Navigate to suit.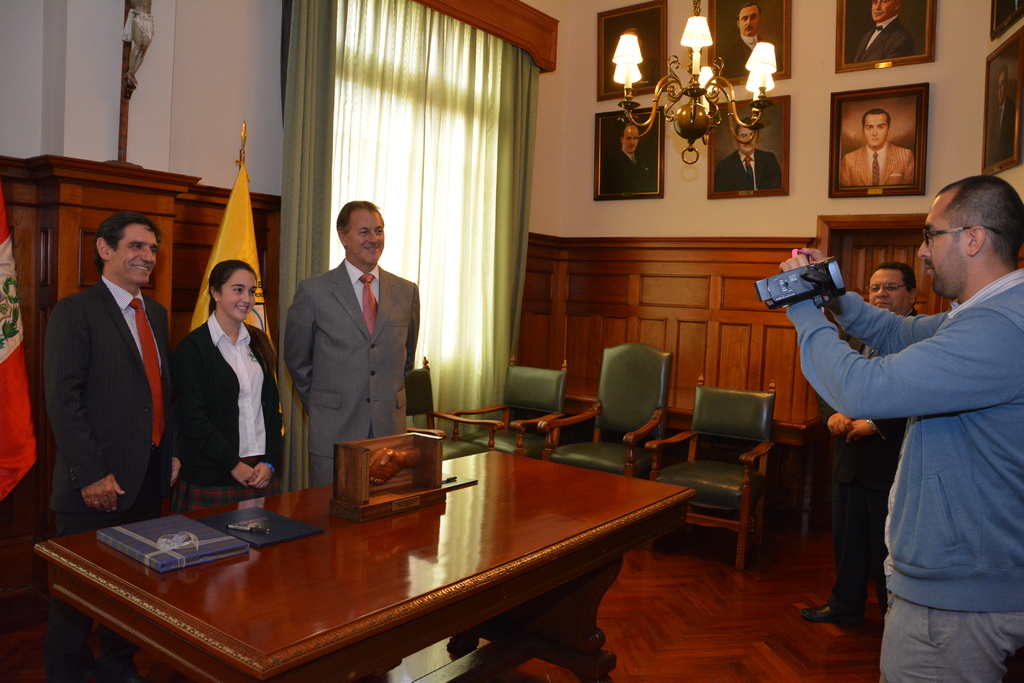
Navigation target: 45 274 181 682.
